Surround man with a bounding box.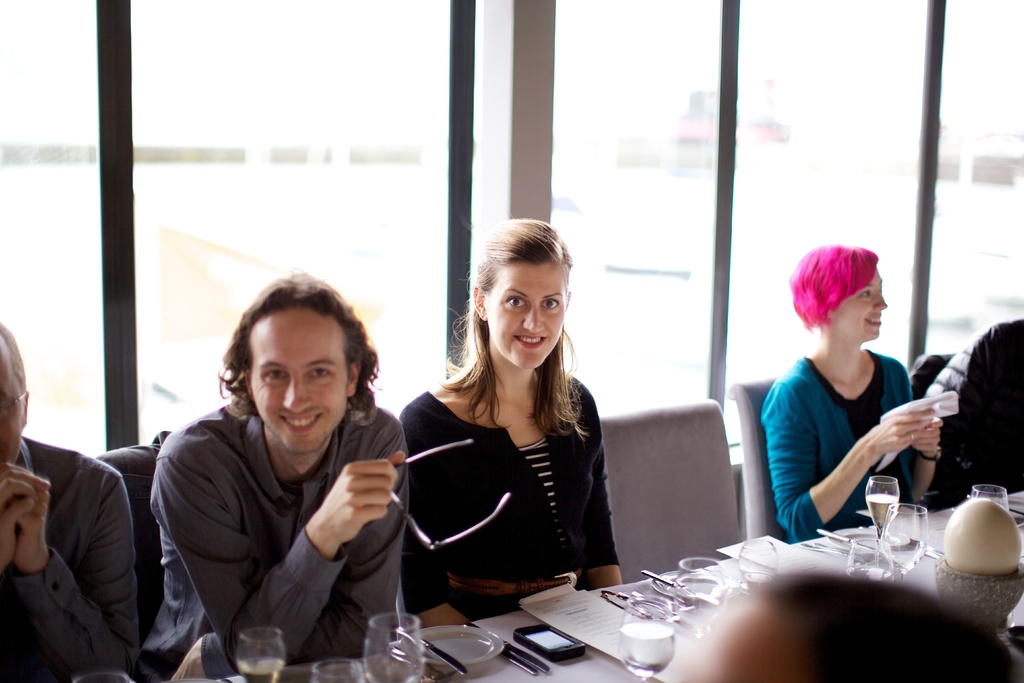
(140,266,411,682).
